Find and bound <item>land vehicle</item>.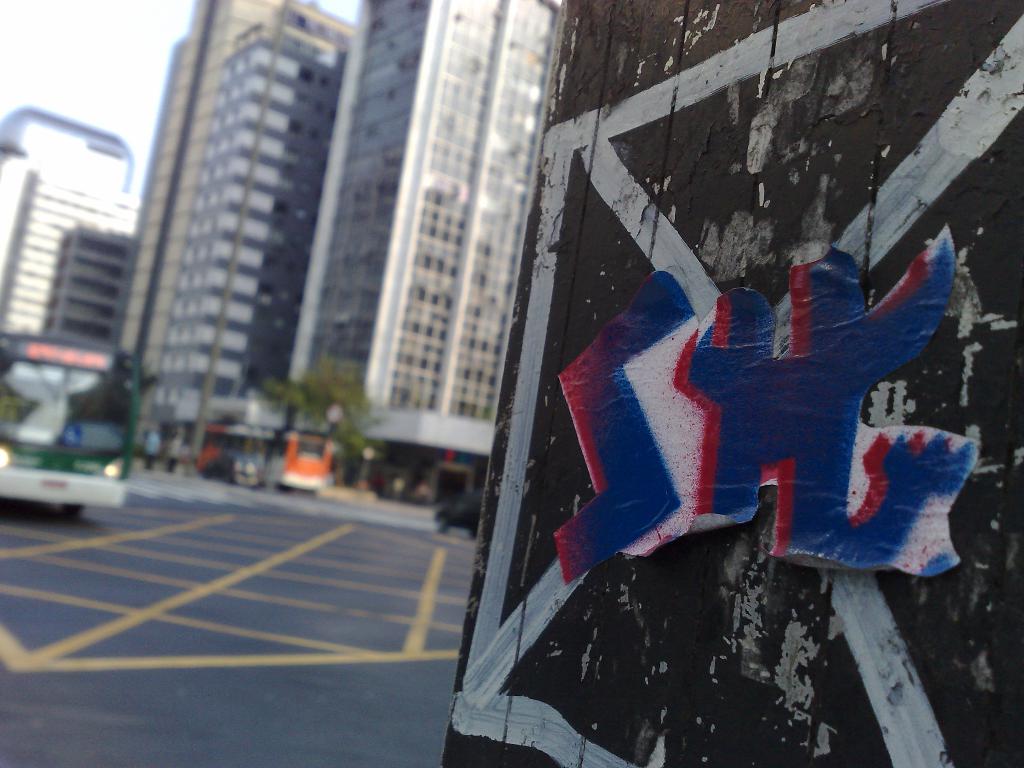
Bound: locate(193, 420, 342, 501).
